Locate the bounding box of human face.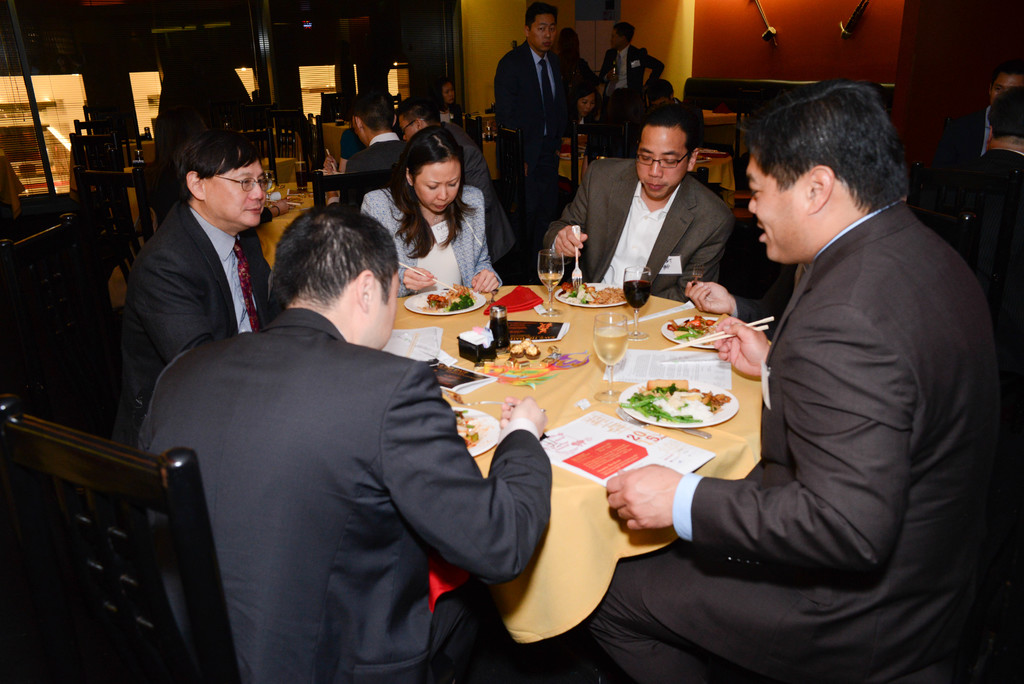
Bounding box: 608, 22, 625, 51.
